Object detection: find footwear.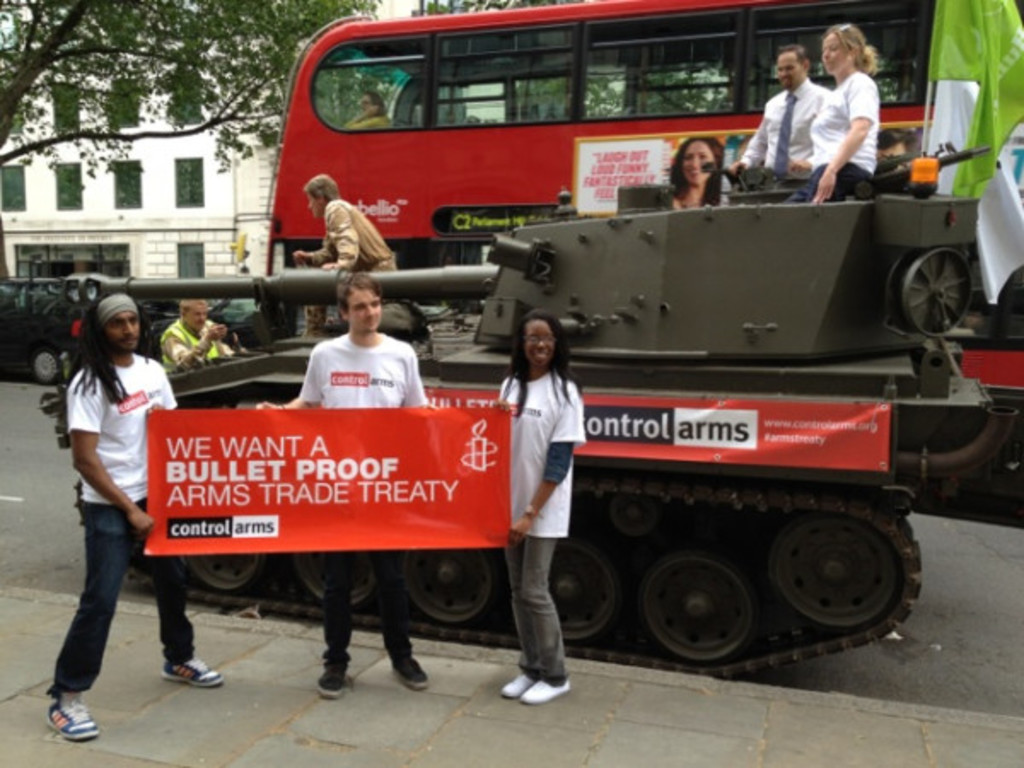
locate(521, 679, 570, 703).
